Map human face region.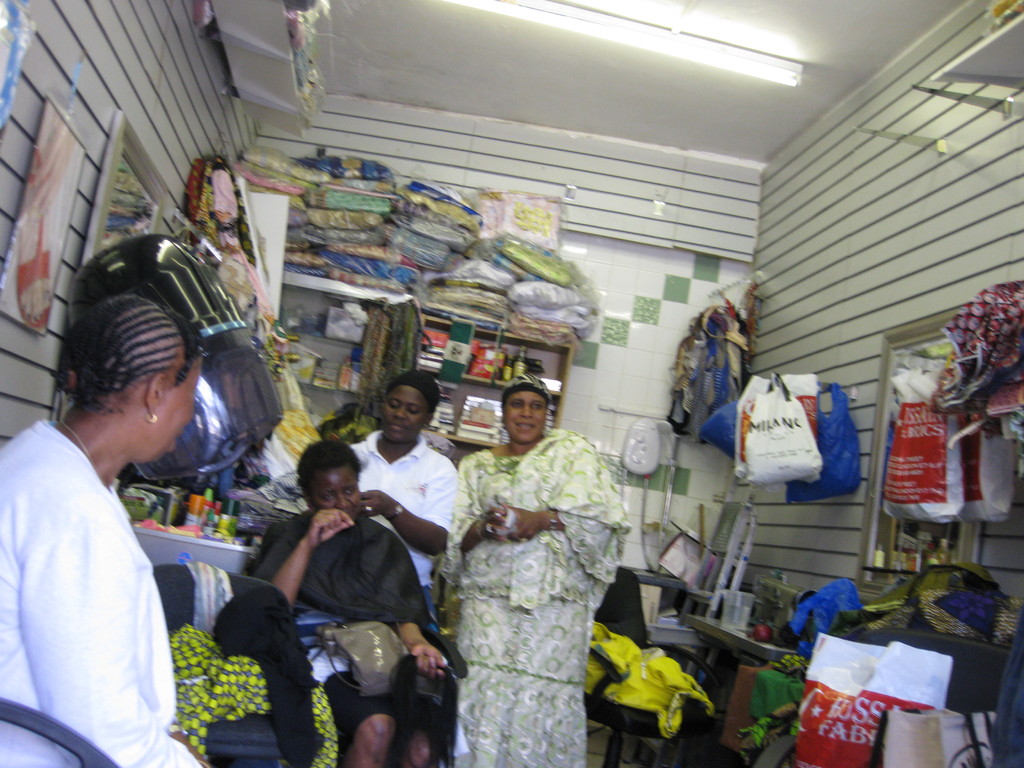
Mapped to (x1=380, y1=386, x2=429, y2=448).
